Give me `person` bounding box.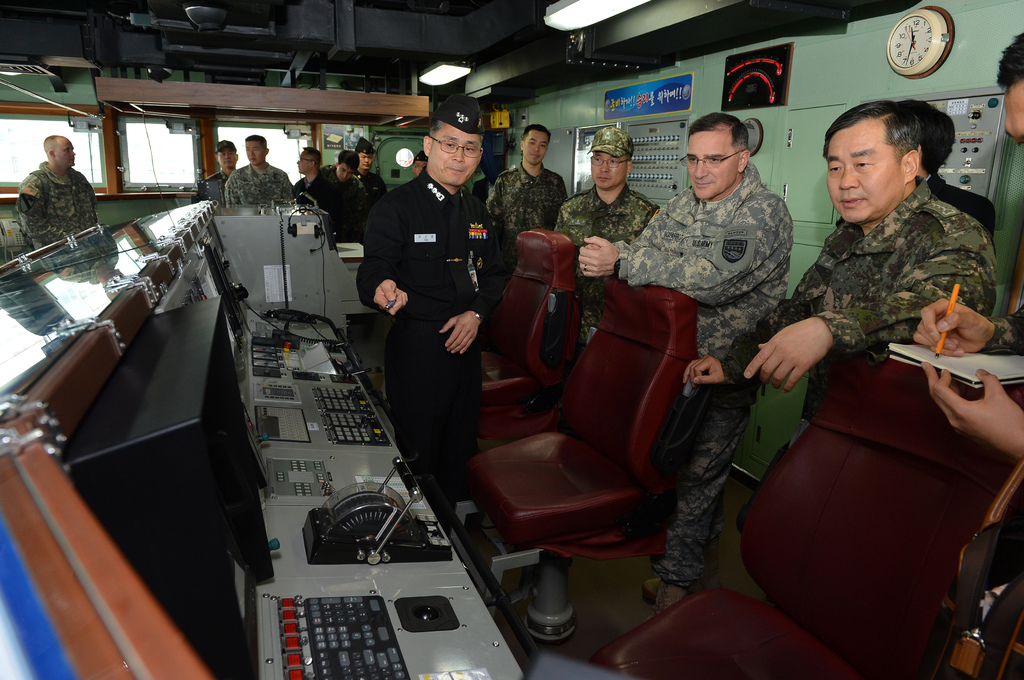
<region>579, 108, 794, 622</region>.
